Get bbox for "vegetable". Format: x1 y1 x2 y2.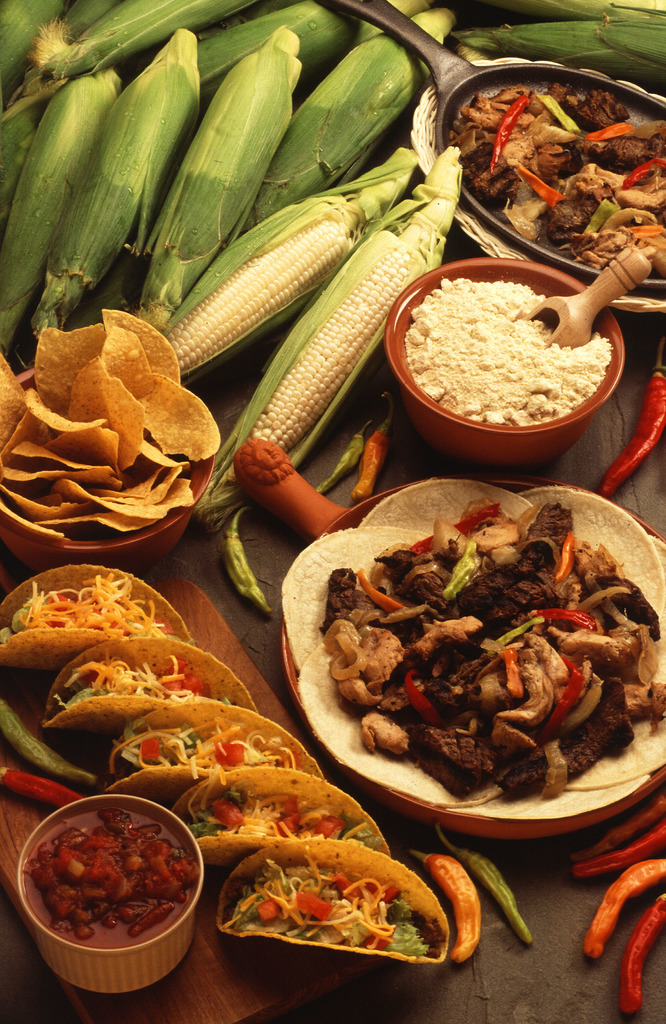
600 326 665 500.
